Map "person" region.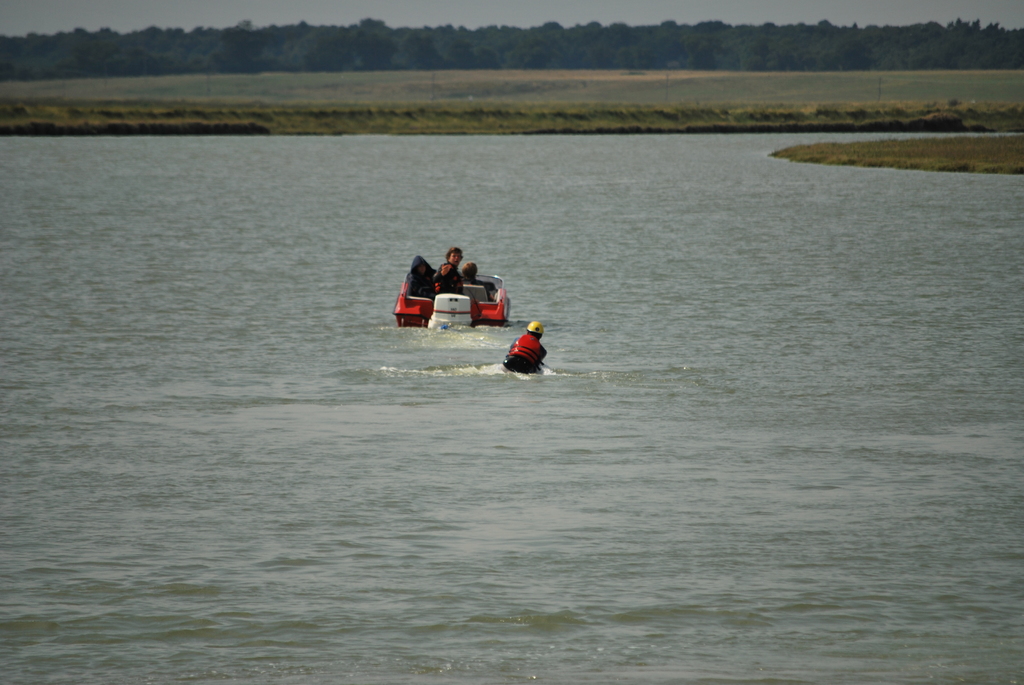
Mapped to <box>406,256,436,298</box>.
